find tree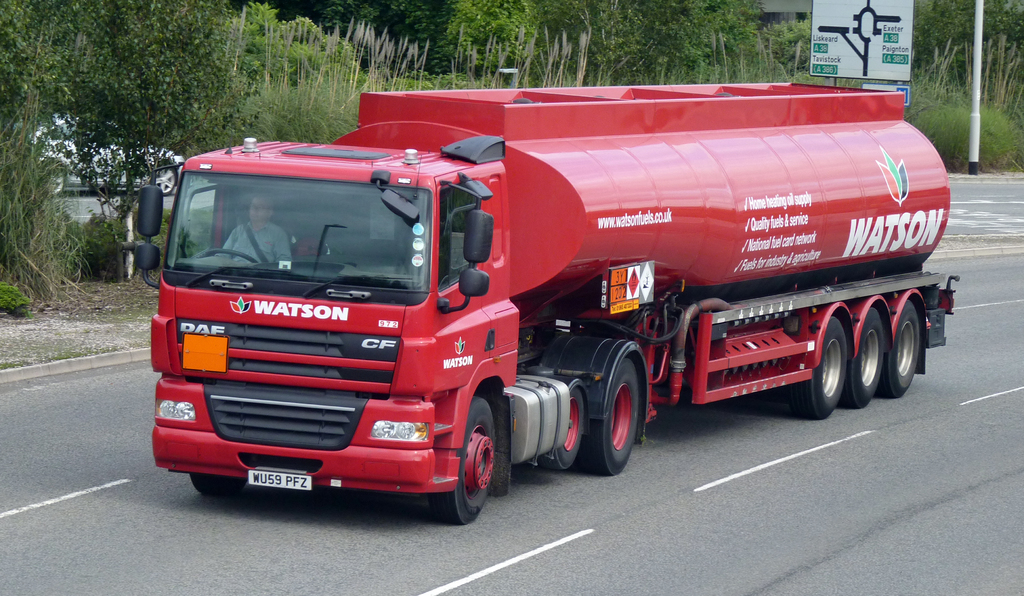
crop(0, 0, 72, 318)
